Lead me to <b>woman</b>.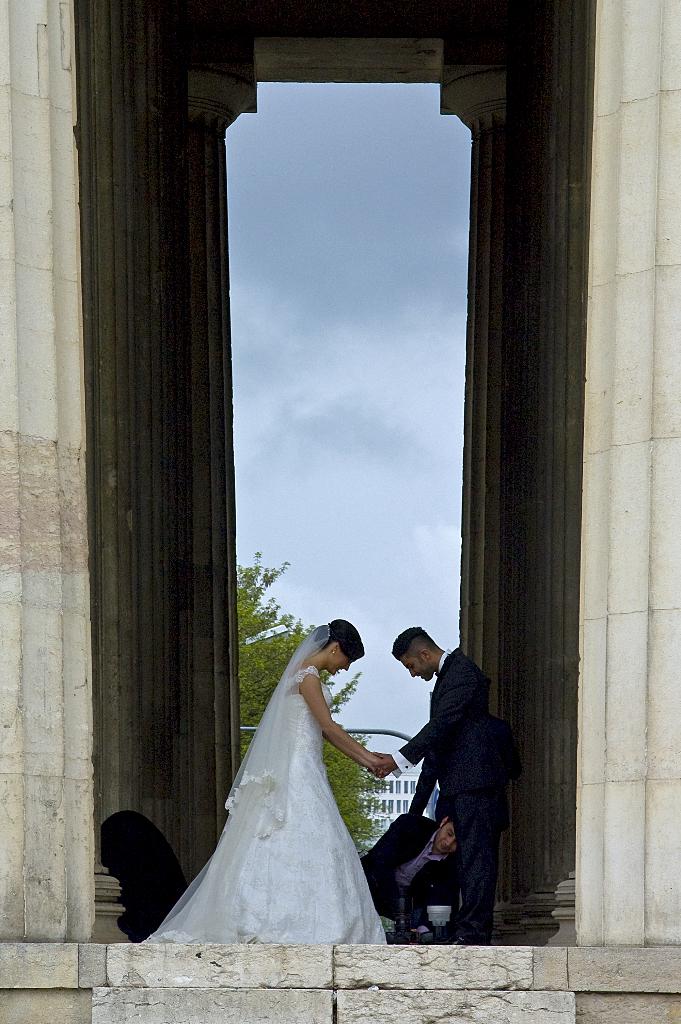
Lead to box(138, 622, 418, 962).
